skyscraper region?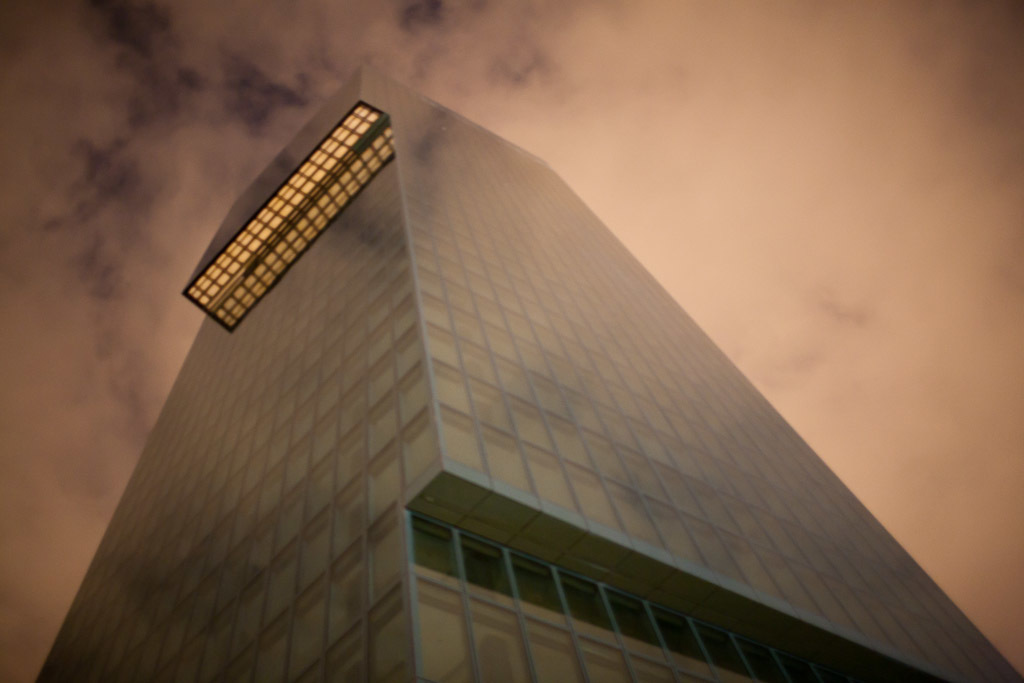
(36,57,1023,682)
